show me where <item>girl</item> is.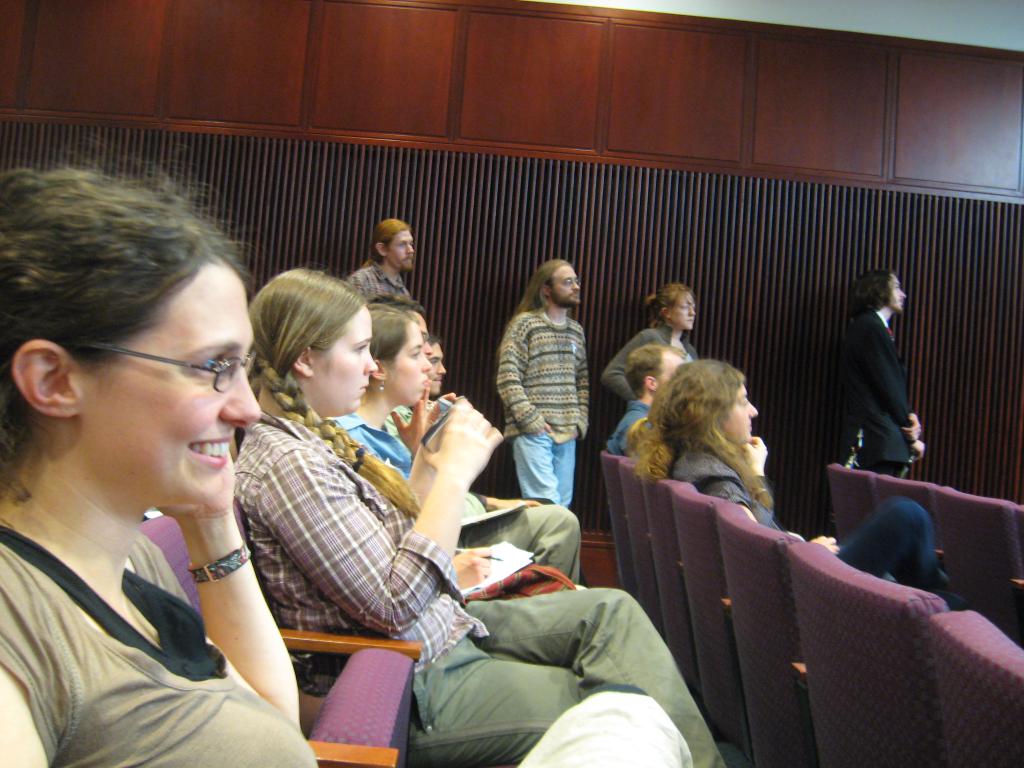
<item>girl</item> is at (233,268,726,767).
